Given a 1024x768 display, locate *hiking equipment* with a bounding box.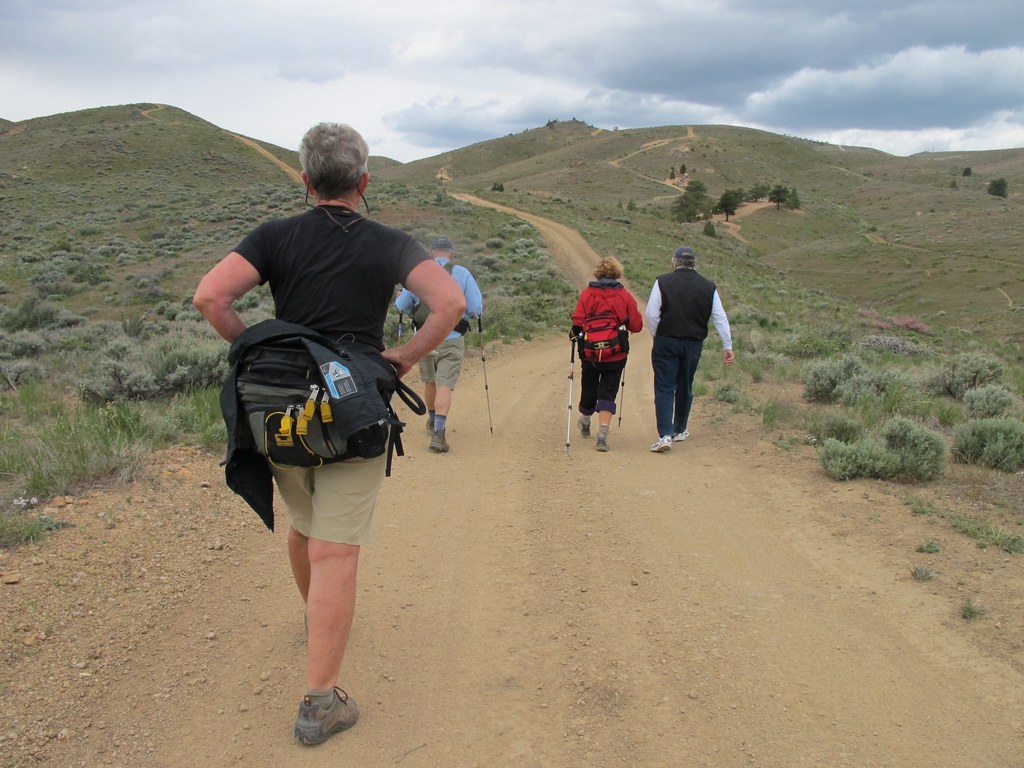
Located: {"left": 393, "top": 310, "right": 406, "bottom": 342}.
